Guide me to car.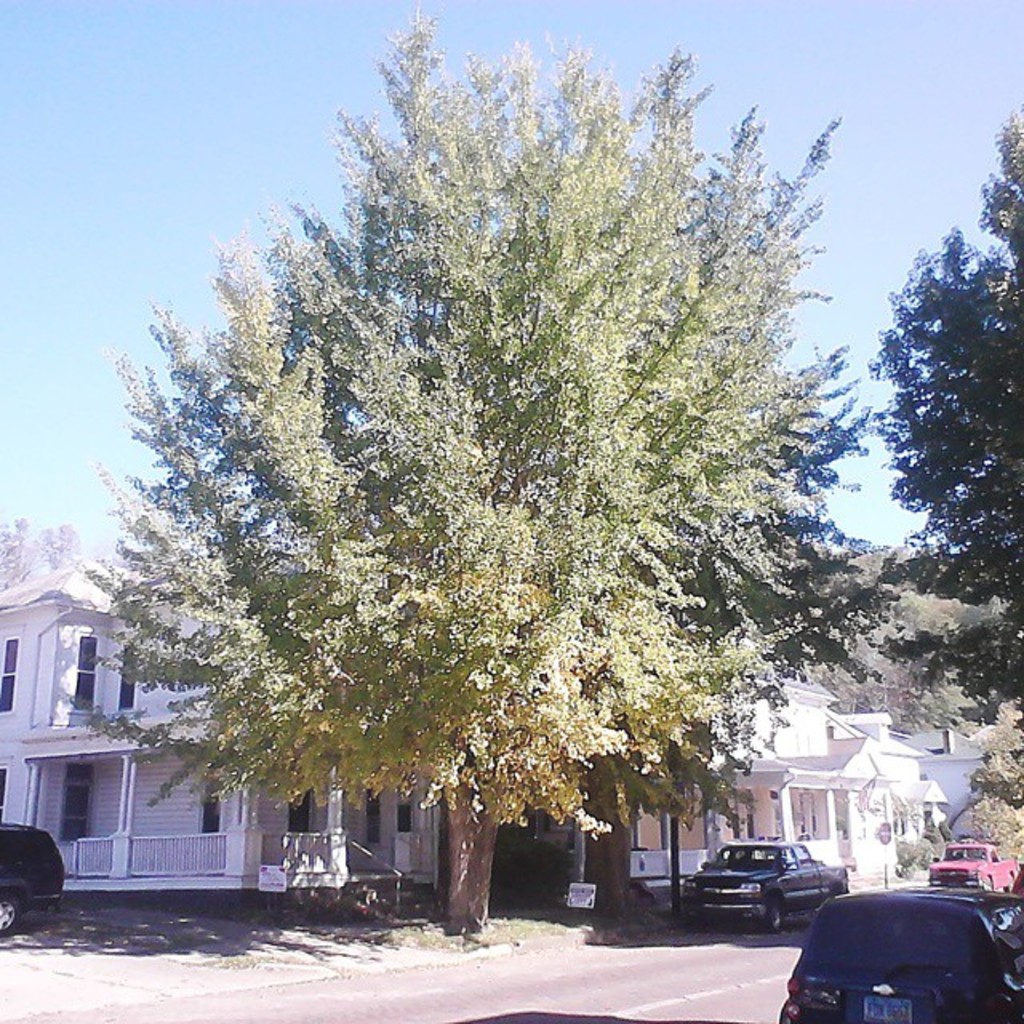
Guidance: BBox(928, 842, 1022, 893).
